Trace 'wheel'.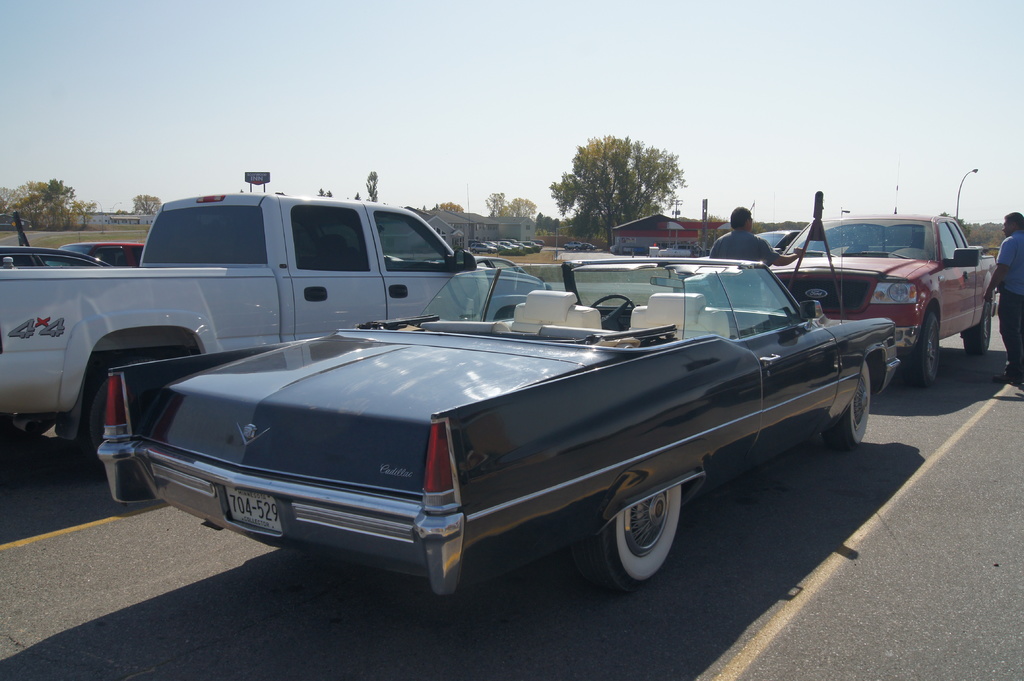
Traced to left=596, top=481, right=692, bottom=597.
